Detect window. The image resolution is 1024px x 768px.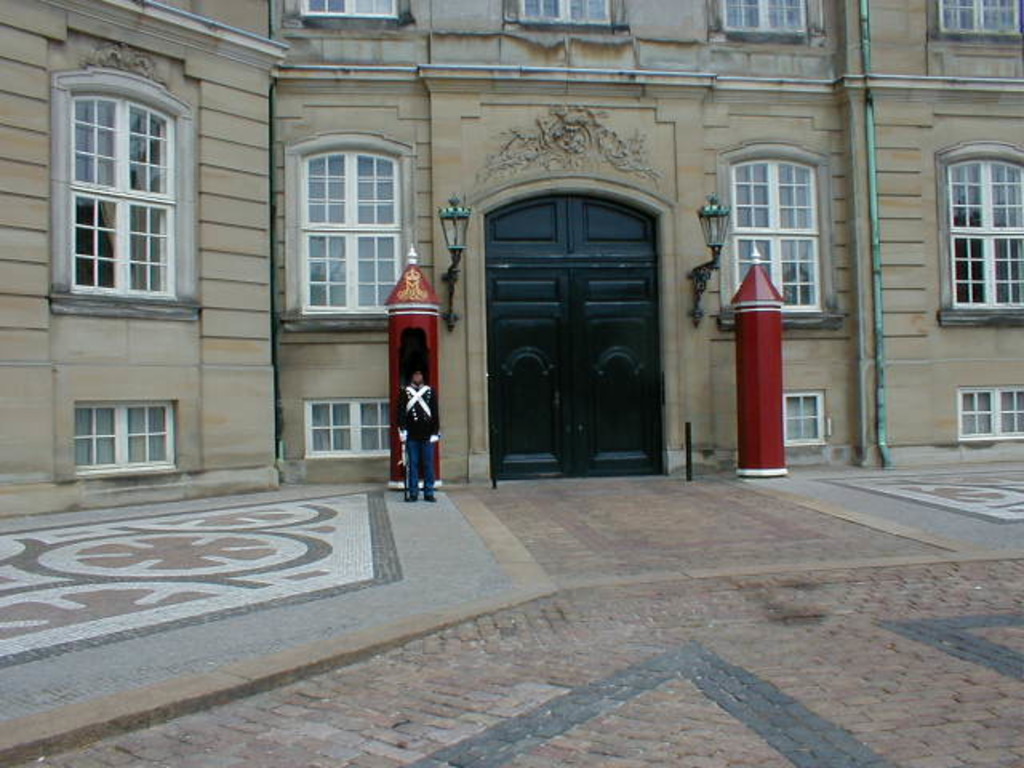
left=70, top=398, right=179, bottom=469.
